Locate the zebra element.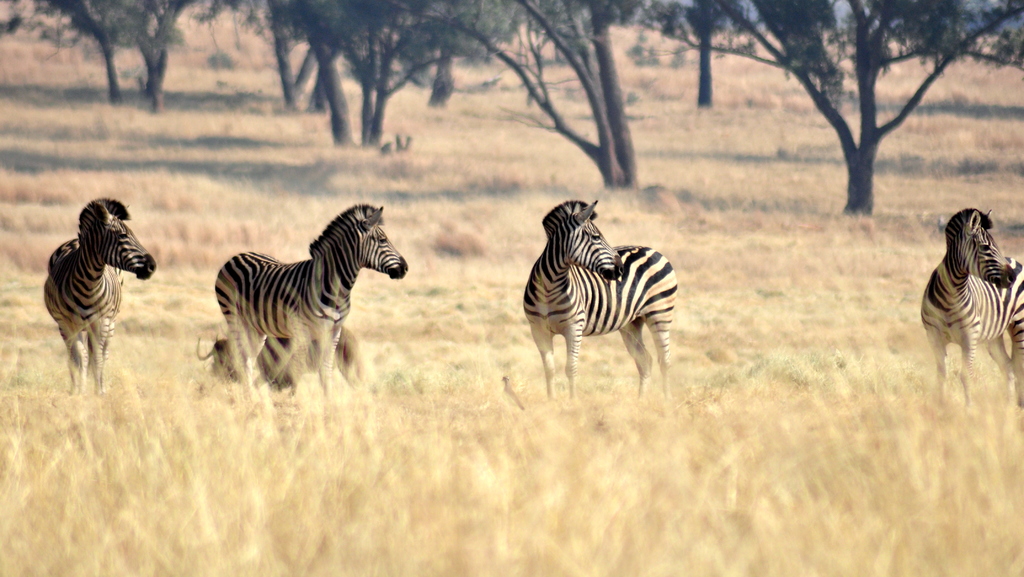
Element bbox: l=210, t=201, r=405, b=402.
